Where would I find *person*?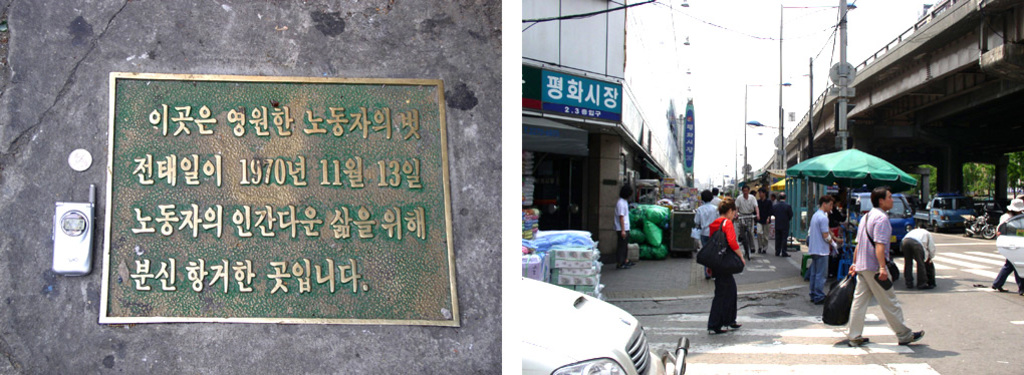
At bbox=[806, 194, 836, 307].
